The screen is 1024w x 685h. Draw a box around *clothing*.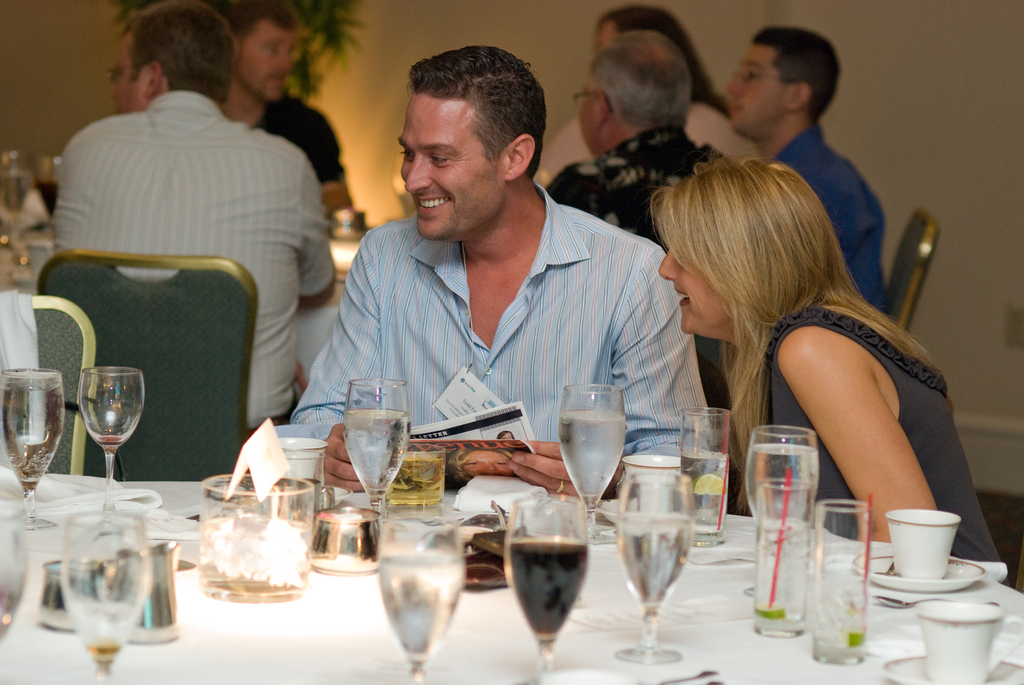
bbox=[47, 84, 330, 433].
